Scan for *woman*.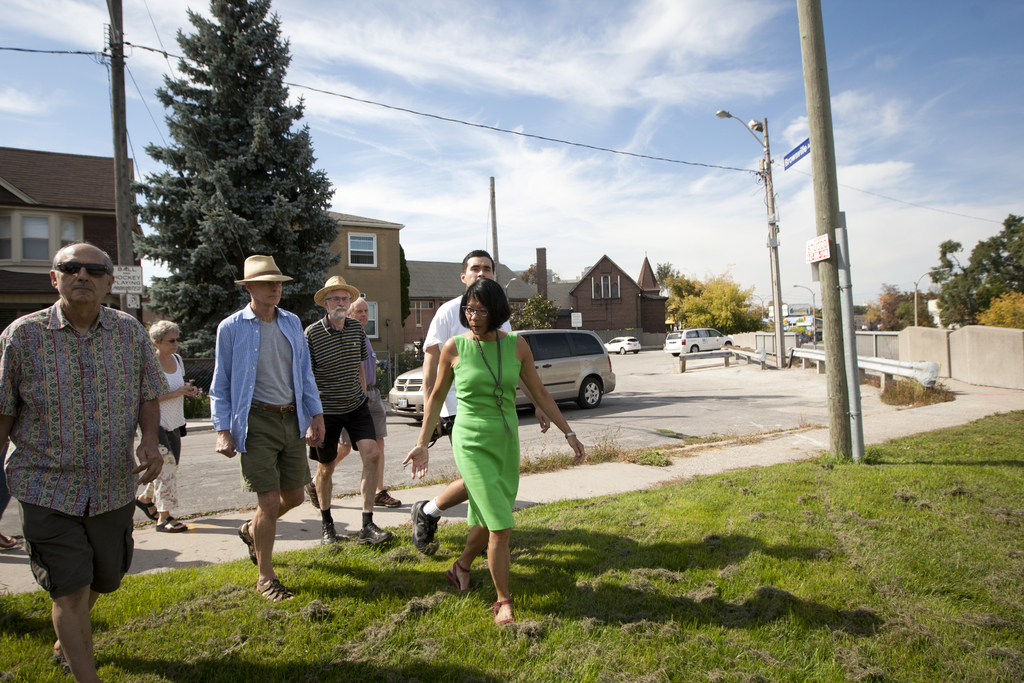
Scan result: left=134, top=321, right=203, bottom=530.
